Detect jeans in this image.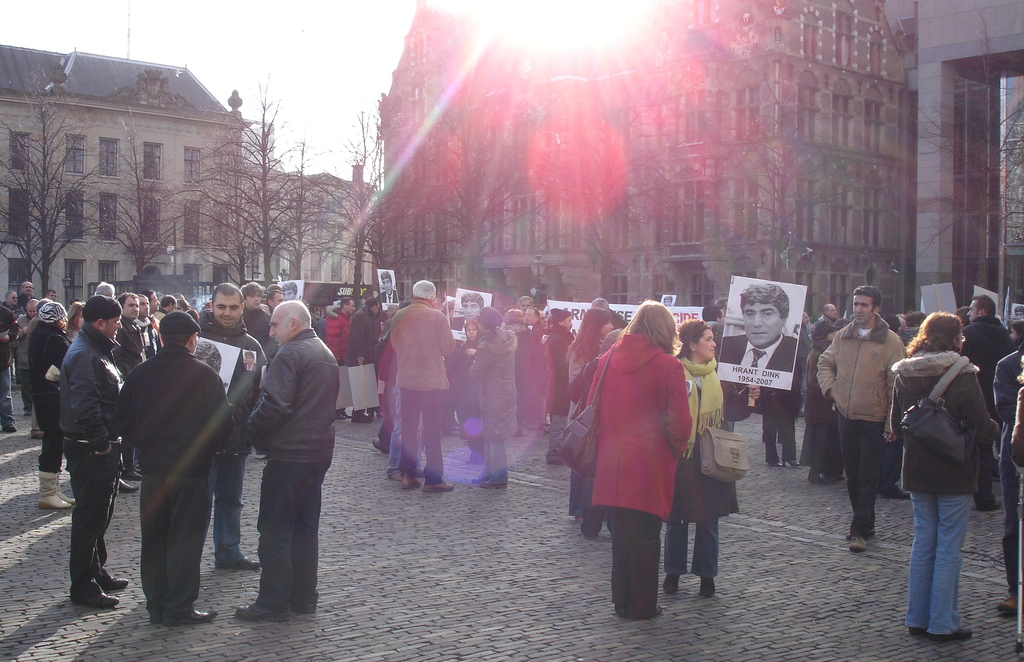
Detection: 662:516:724:574.
